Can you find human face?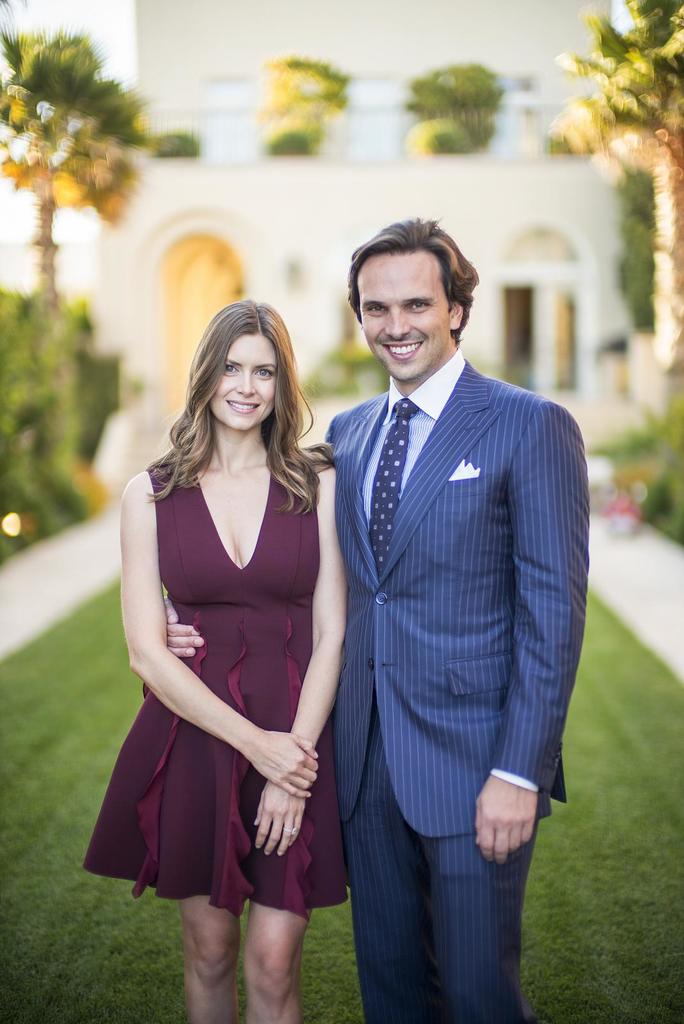
Yes, bounding box: (209,335,276,431).
